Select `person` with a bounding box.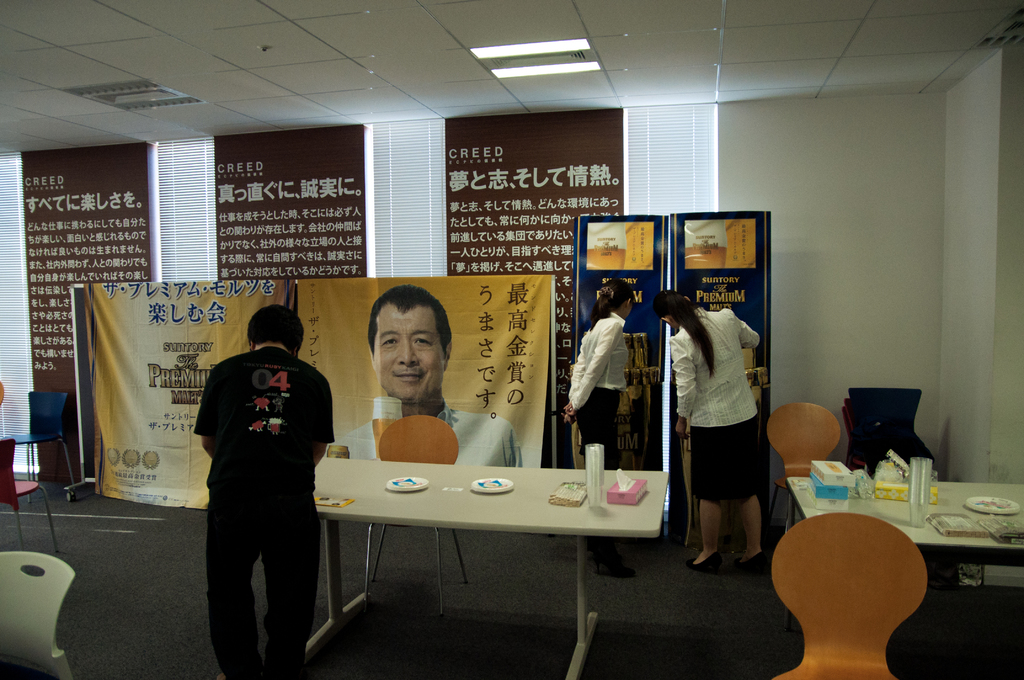
[561, 277, 644, 583].
